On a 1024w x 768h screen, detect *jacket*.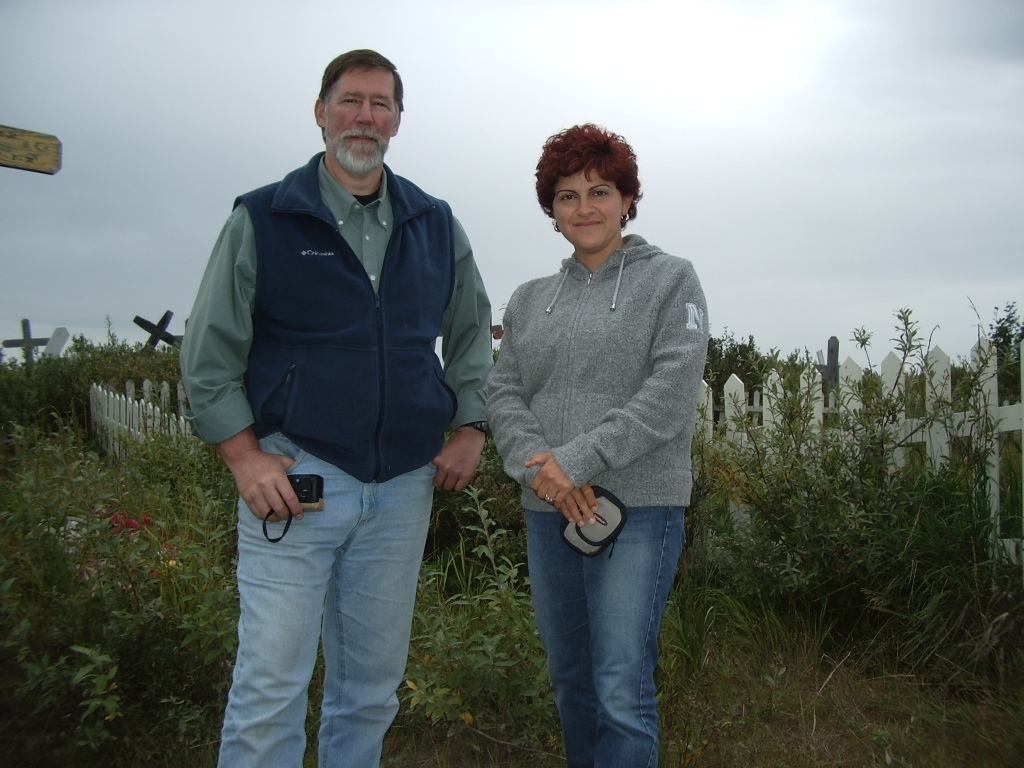
(left=223, top=118, right=475, bottom=458).
